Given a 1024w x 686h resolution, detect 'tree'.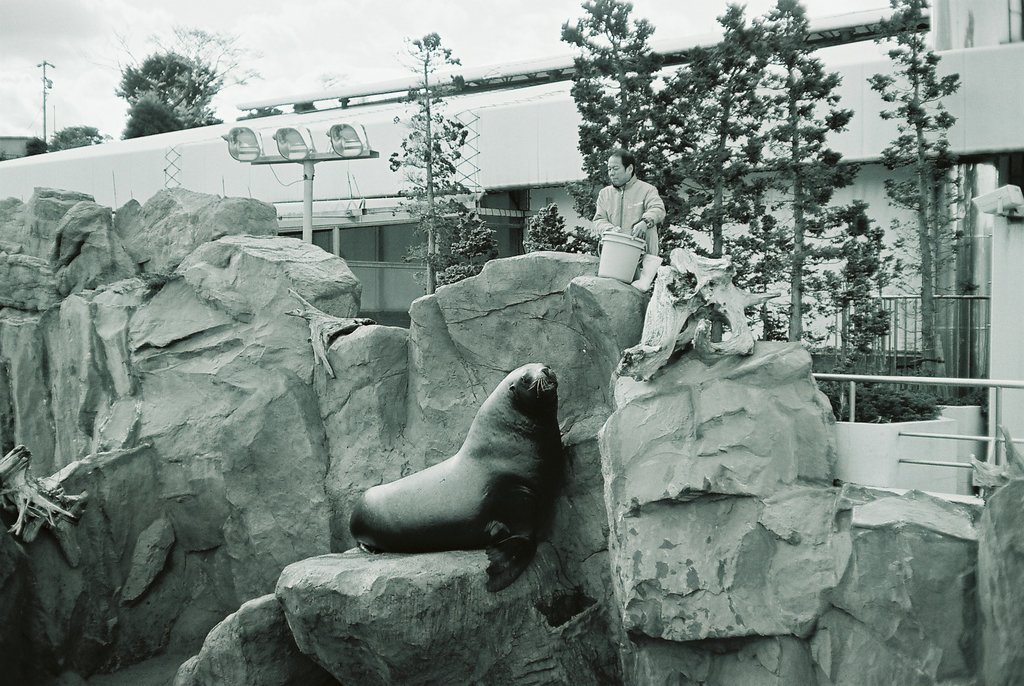
(left=40, top=121, right=102, bottom=154).
